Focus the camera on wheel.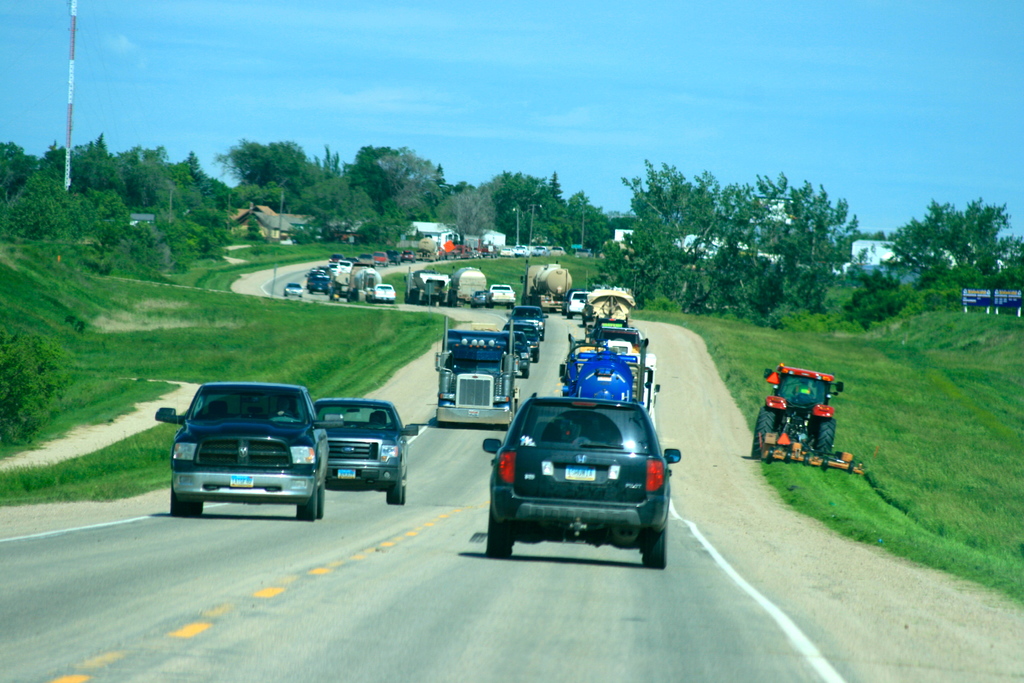
Focus region: l=299, t=491, r=317, b=522.
